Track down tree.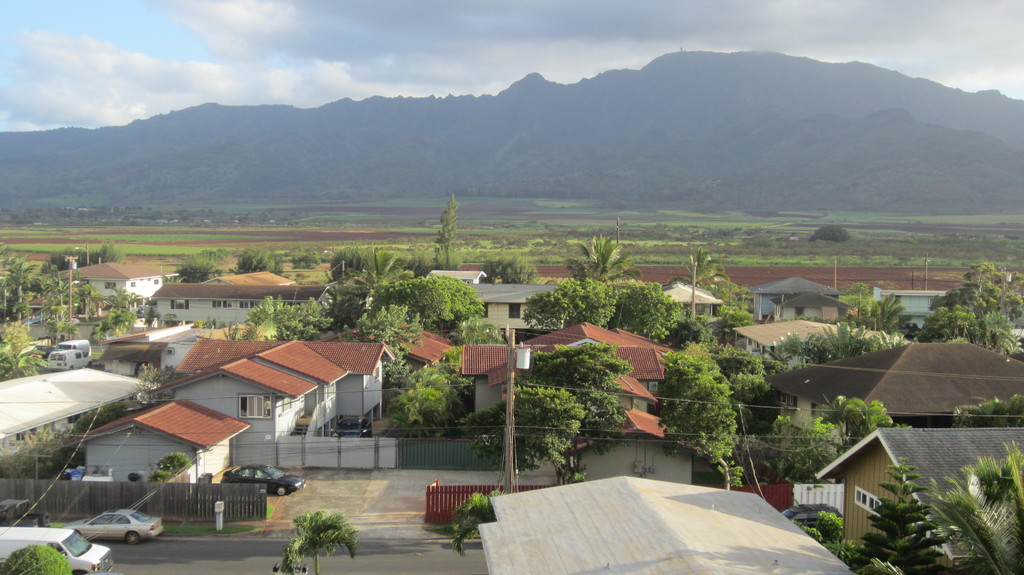
Tracked to x1=742 y1=417 x2=831 y2=491.
